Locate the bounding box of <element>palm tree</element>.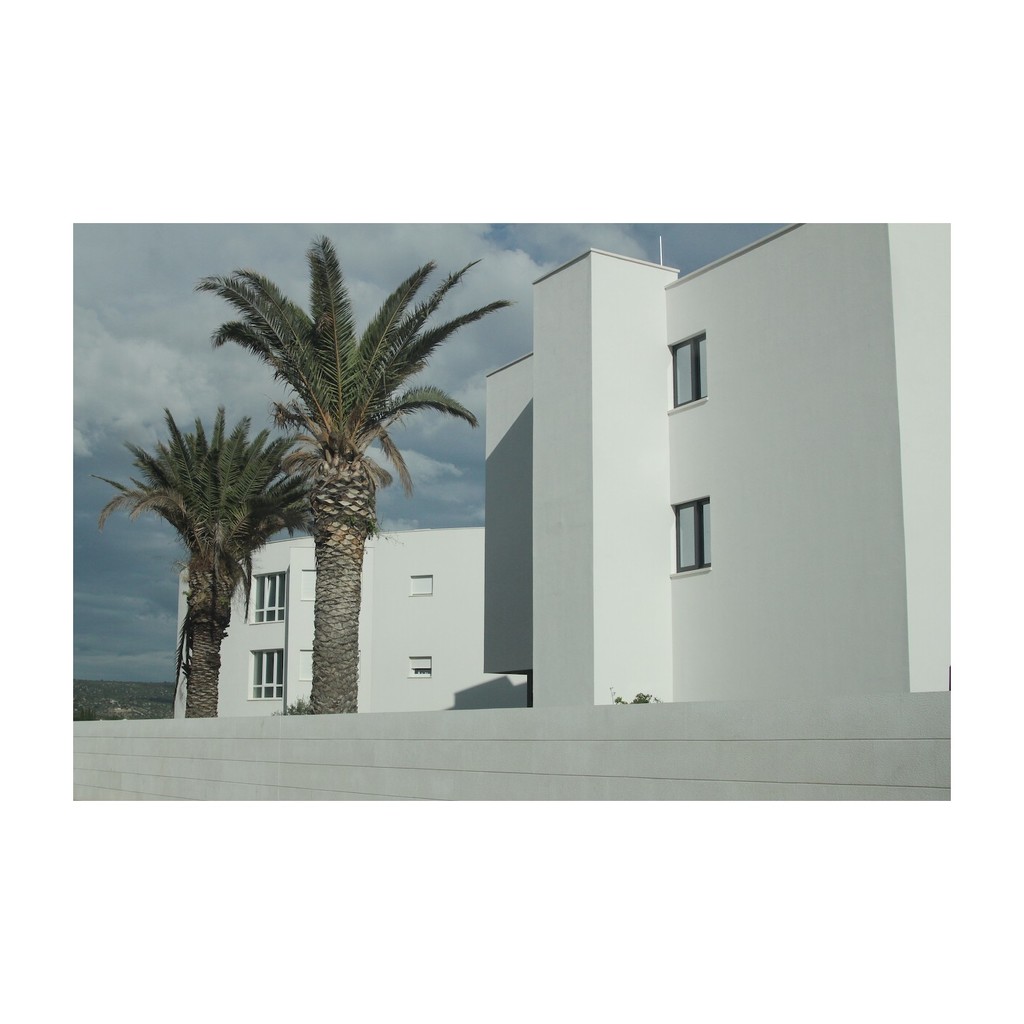
Bounding box: rect(123, 429, 291, 700).
